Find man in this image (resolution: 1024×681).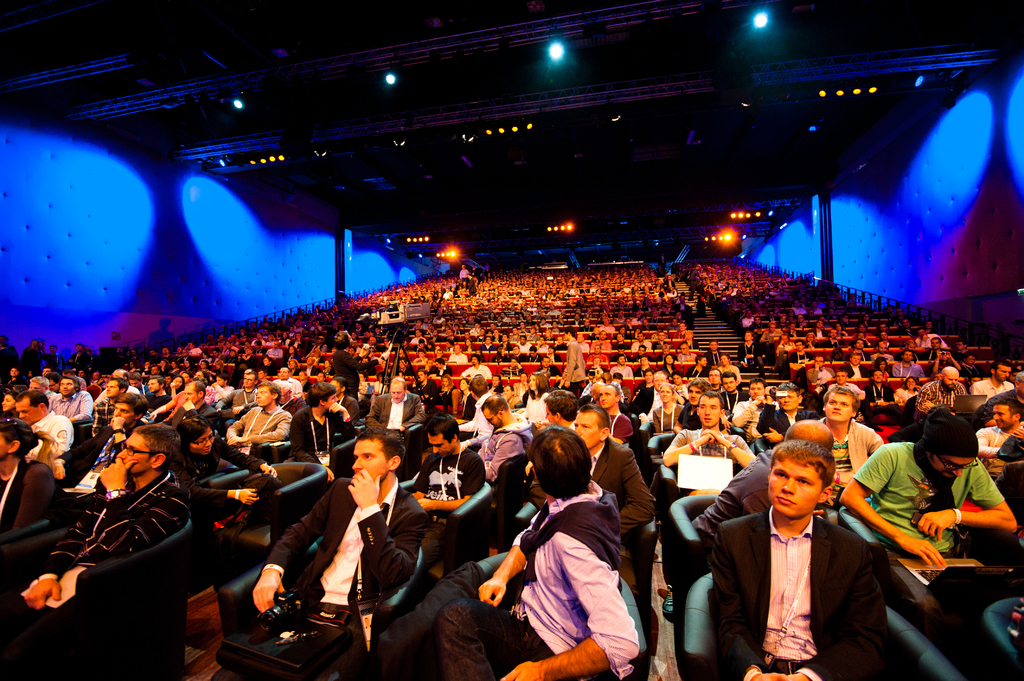
[left=835, top=408, right=1018, bottom=575].
